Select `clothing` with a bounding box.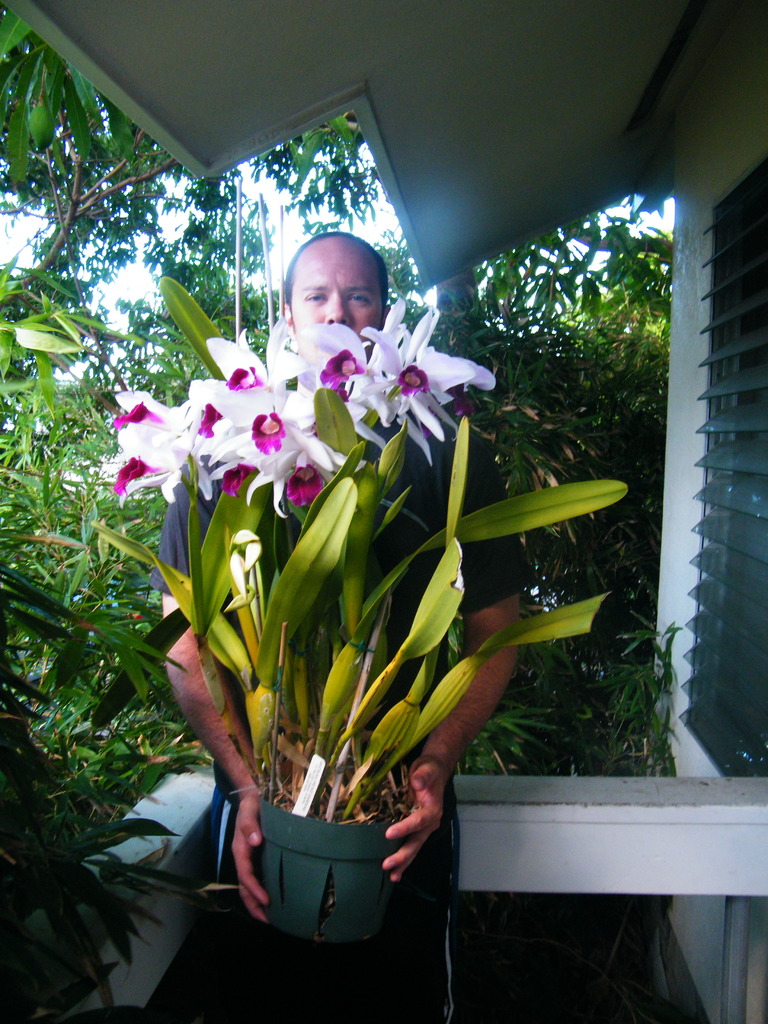
[132,374,534,724].
